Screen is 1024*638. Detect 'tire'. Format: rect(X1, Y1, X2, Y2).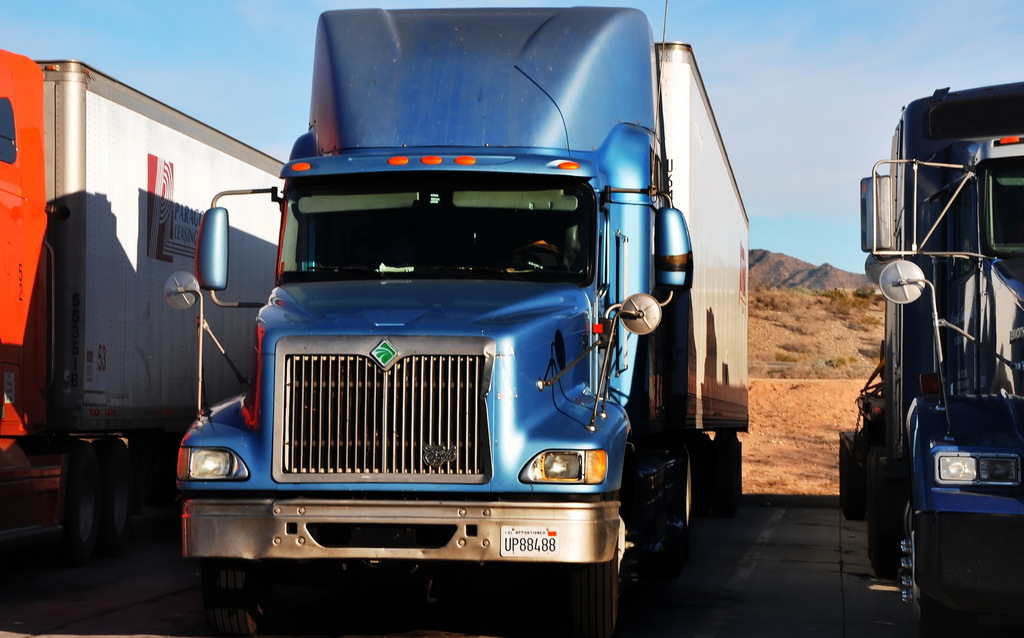
rect(37, 529, 63, 554).
